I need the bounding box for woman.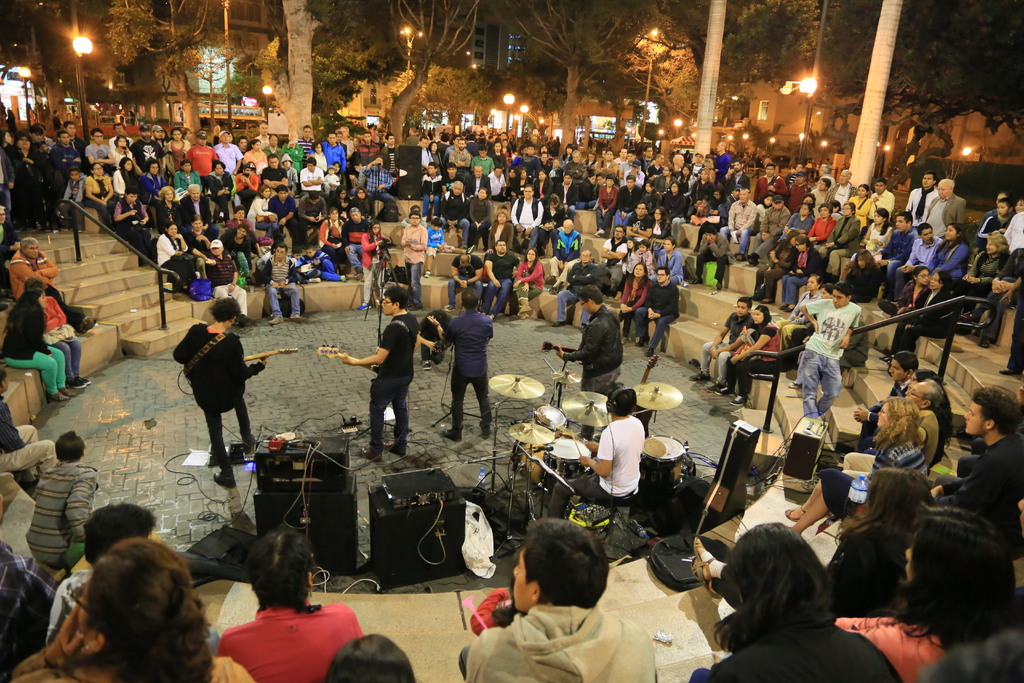
Here it is: {"x1": 657, "y1": 164, "x2": 674, "y2": 193}.
